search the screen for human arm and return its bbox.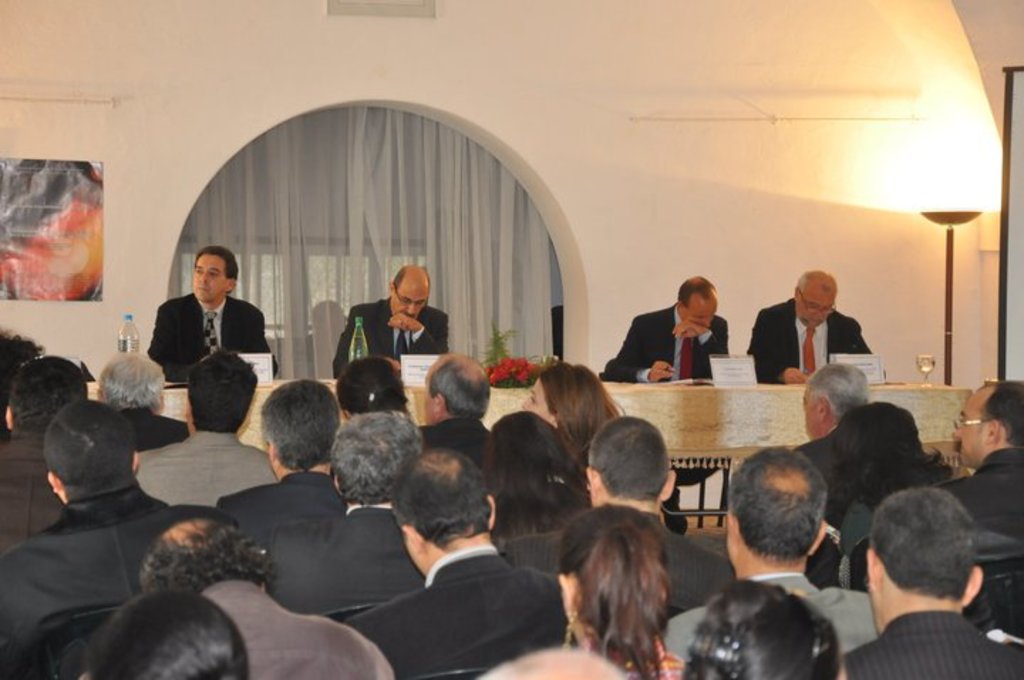
Found: x1=149 y1=307 x2=189 y2=380.
